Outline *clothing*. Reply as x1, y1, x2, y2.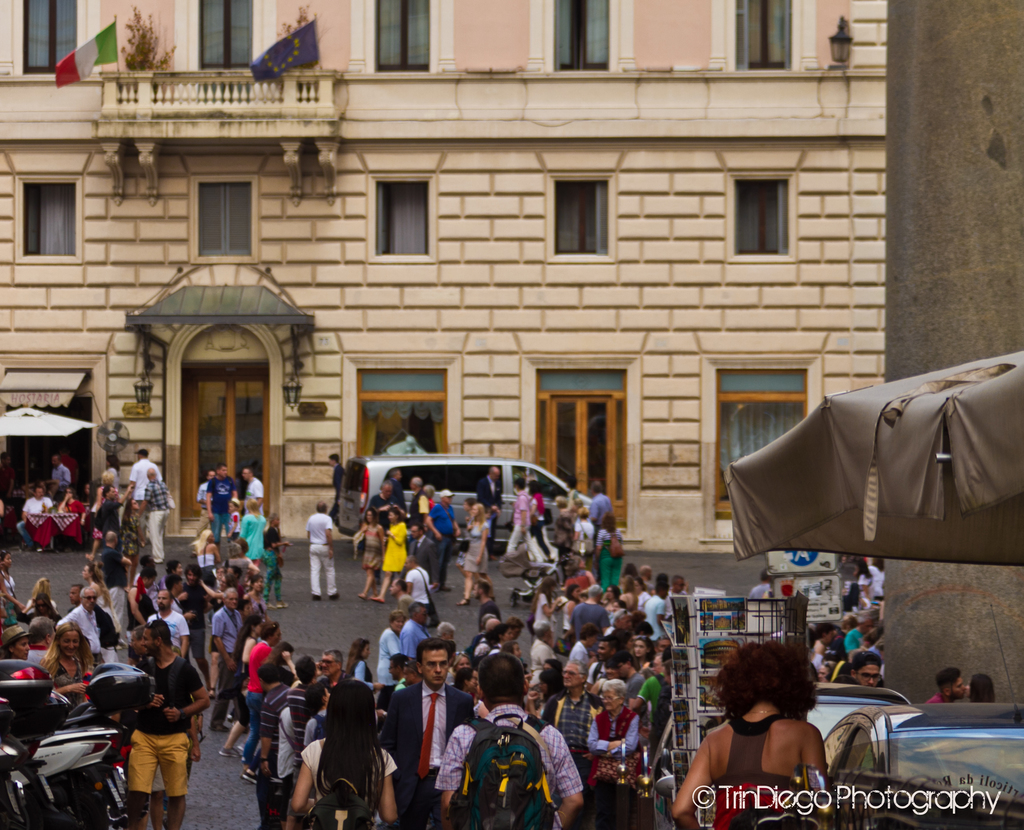
17, 491, 50, 533.
